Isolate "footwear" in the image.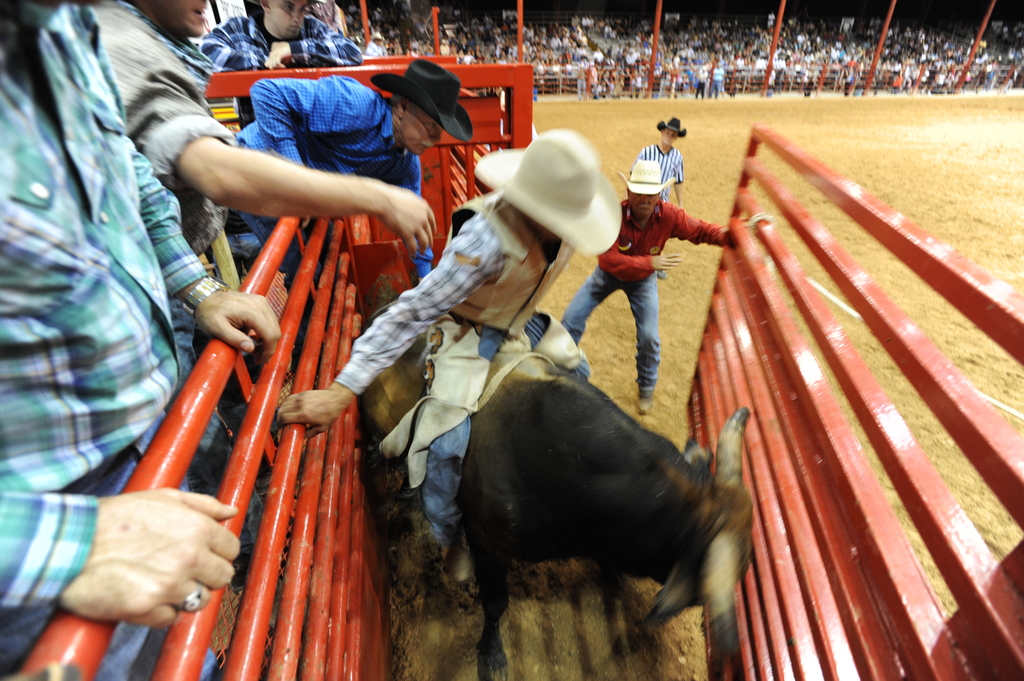
Isolated region: (634, 390, 652, 411).
